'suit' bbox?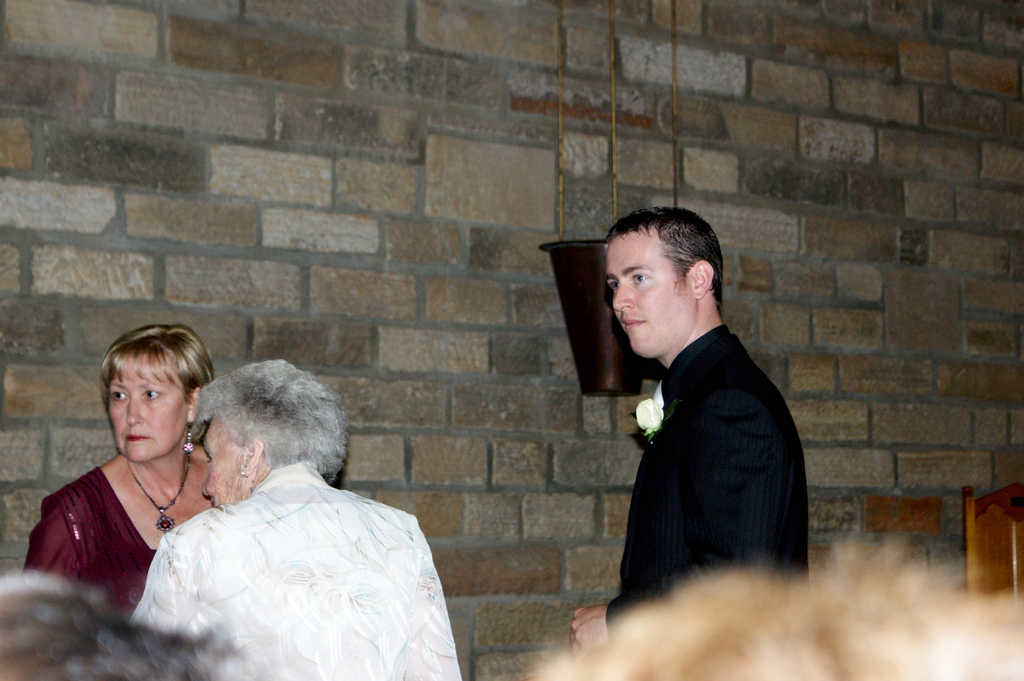
(607,320,822,636)
